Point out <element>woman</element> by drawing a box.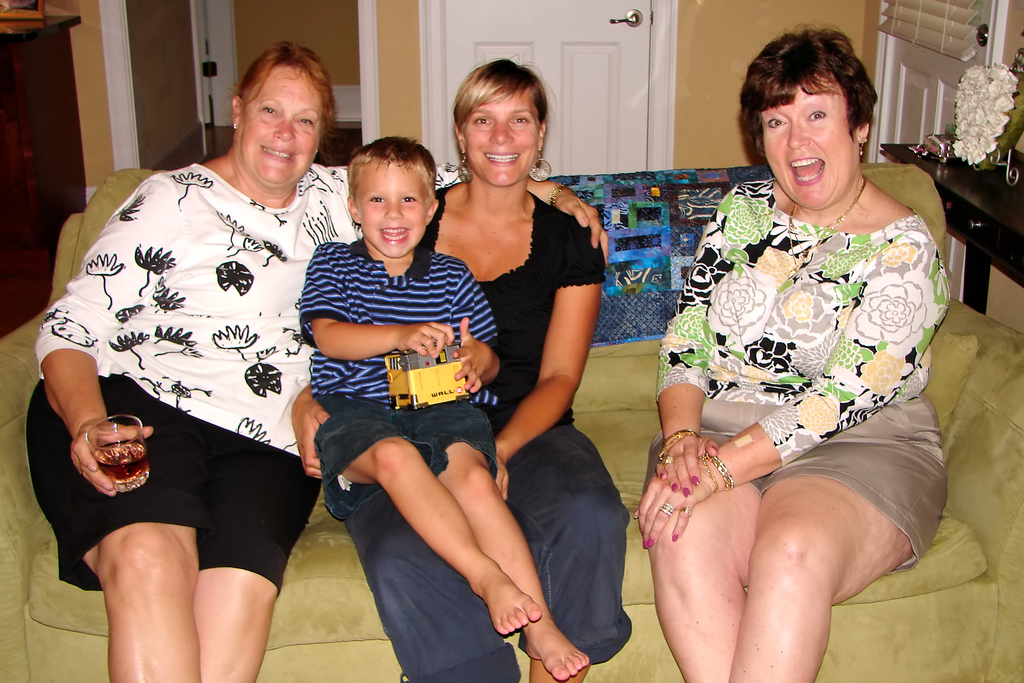
x1=24 y1=46 x2=607 y2=682.
